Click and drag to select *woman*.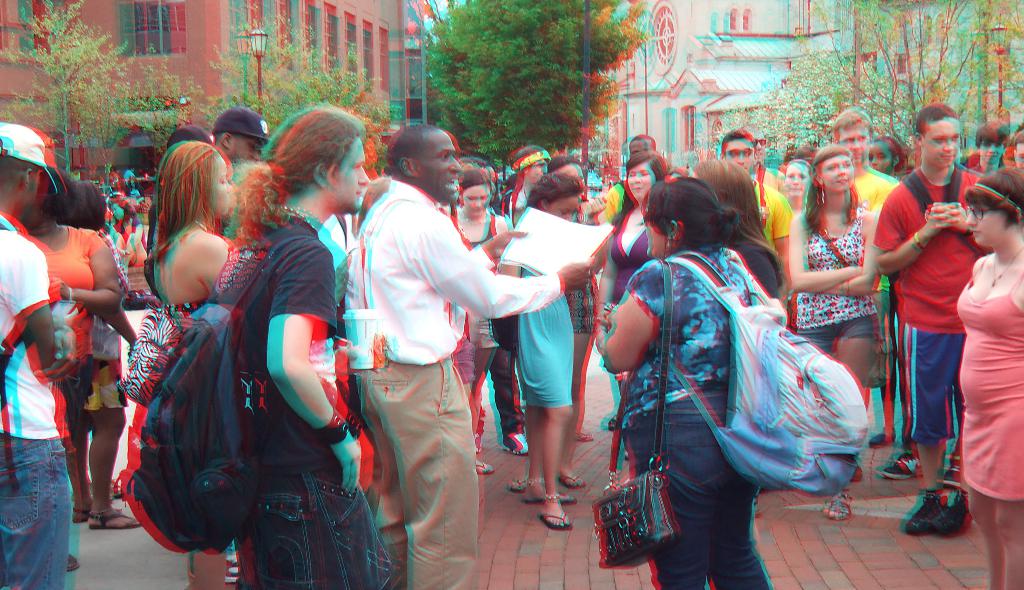
Selection: [x1=780, y1=157, x2=811, y2=212].
